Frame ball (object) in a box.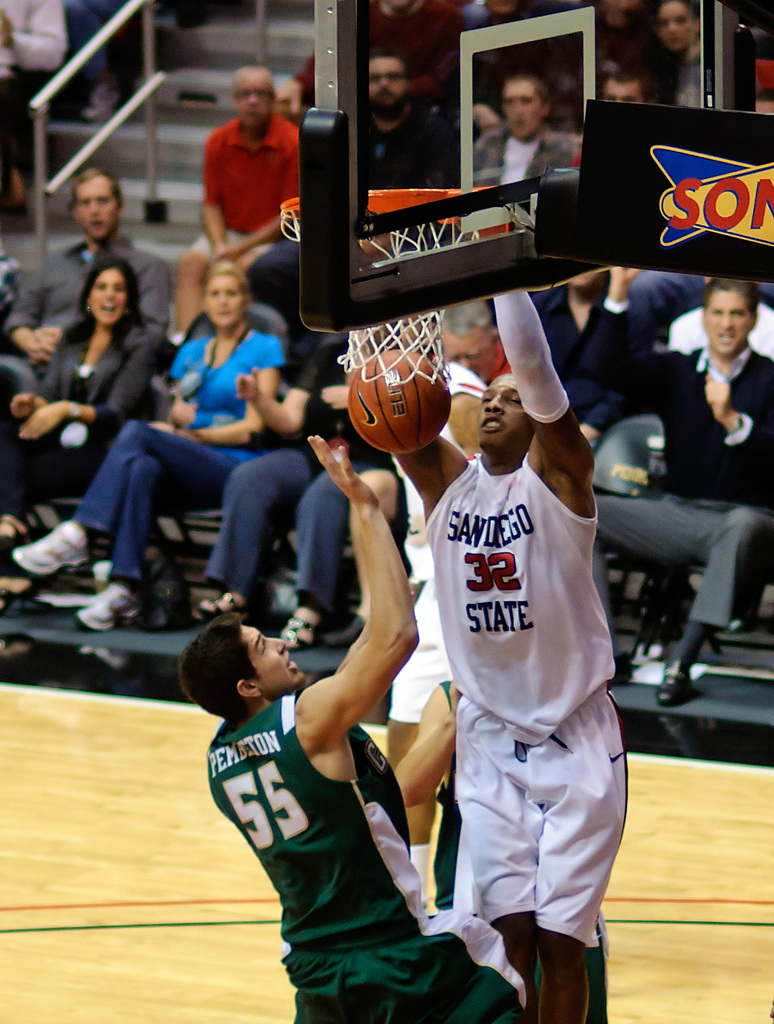
(343, 347, 453, 454).
